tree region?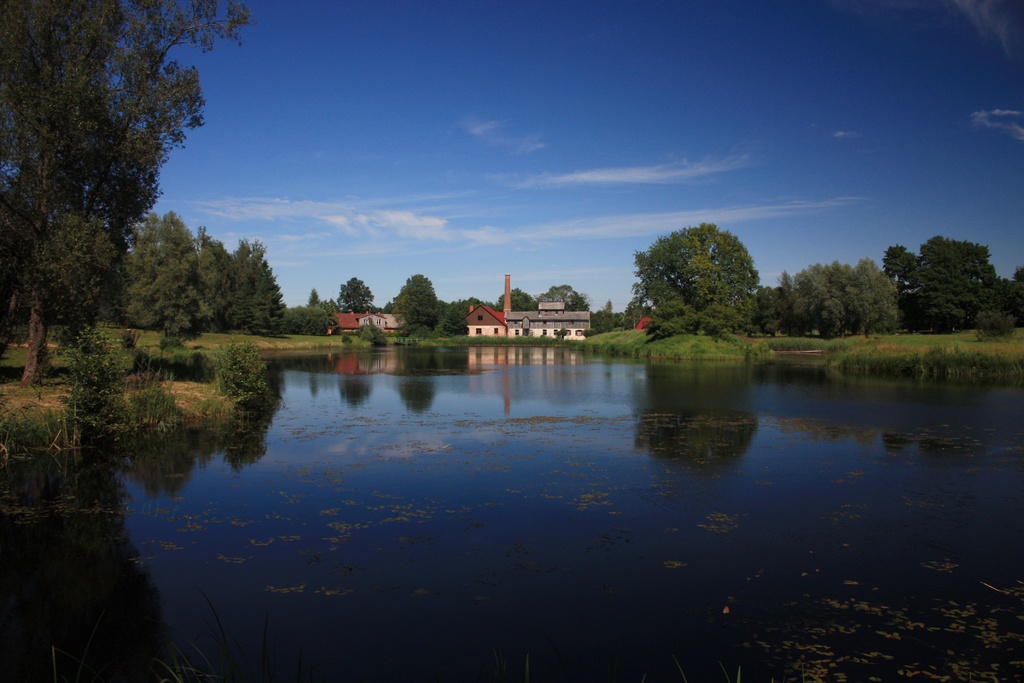
[0,0,258,395]
